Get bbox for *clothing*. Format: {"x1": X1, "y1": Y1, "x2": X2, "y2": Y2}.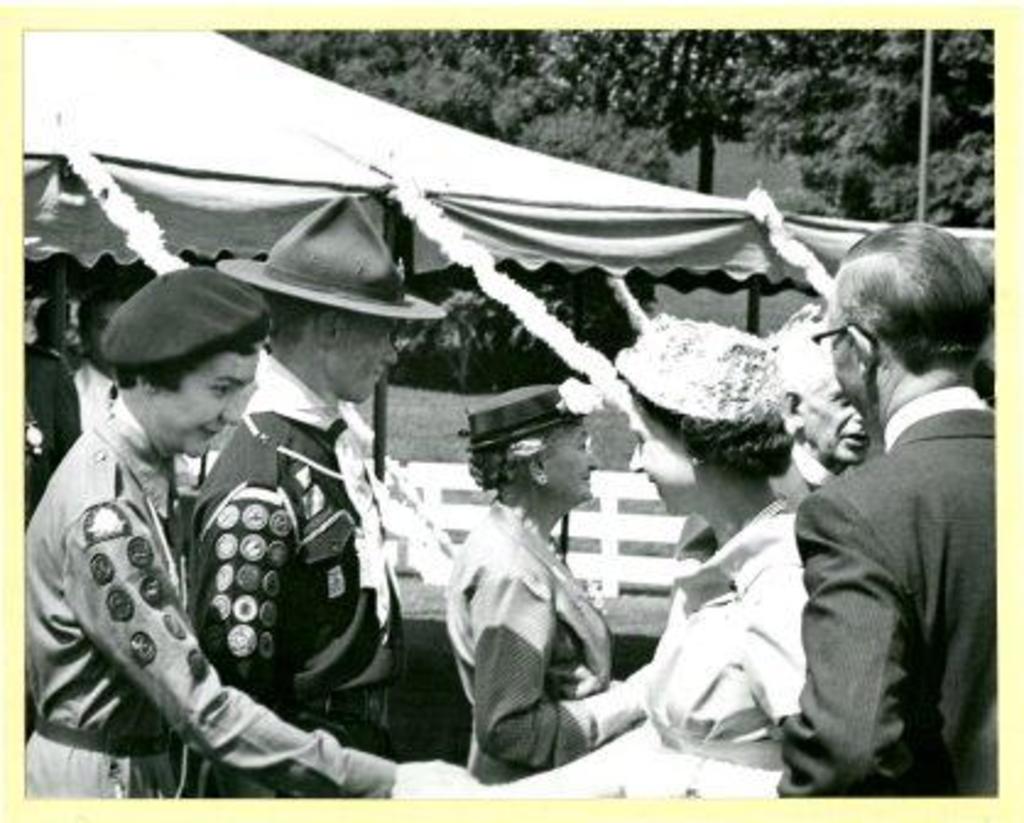
{"x1": 595, "y1": 487, "x2": 791, "y2": 801}.
